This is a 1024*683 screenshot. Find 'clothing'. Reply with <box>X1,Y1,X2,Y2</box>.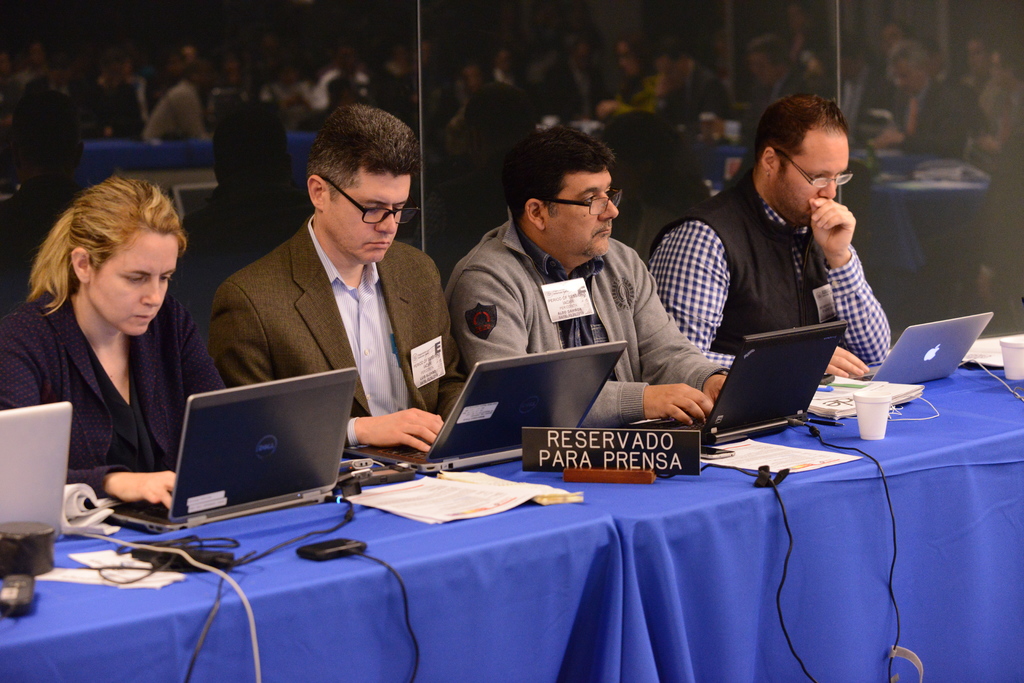
<box>438,209,732,433</box>.
